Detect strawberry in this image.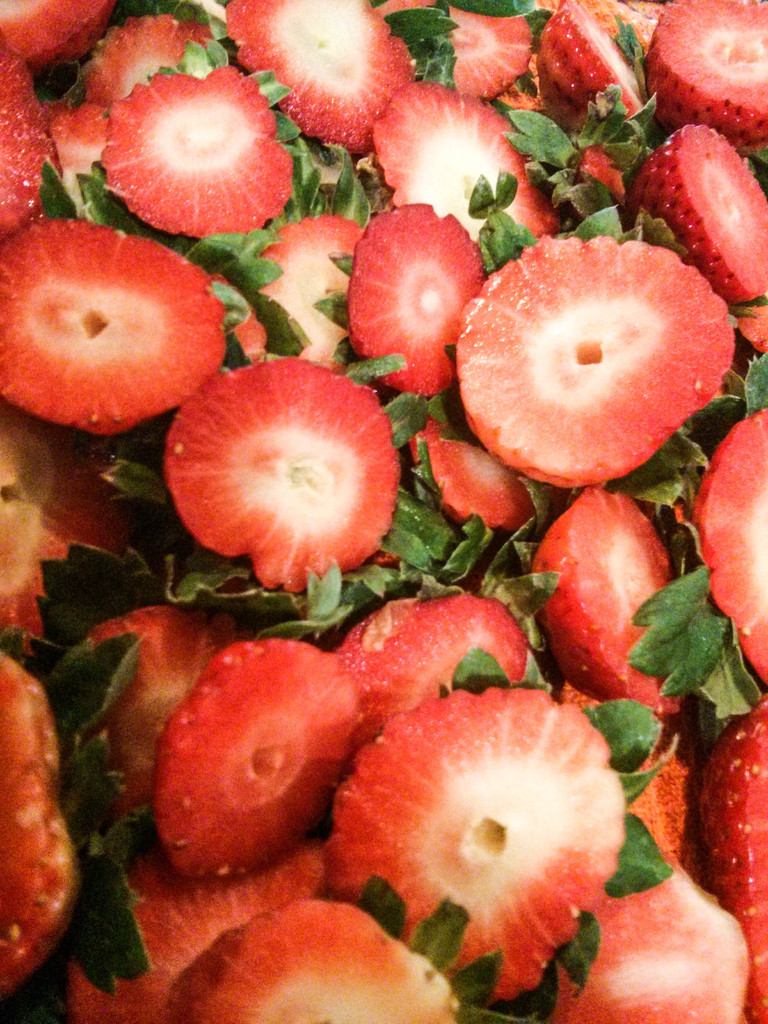
Detection: {"x1": 346, "y1": 199, "x2": 495, "y2": 388}.
